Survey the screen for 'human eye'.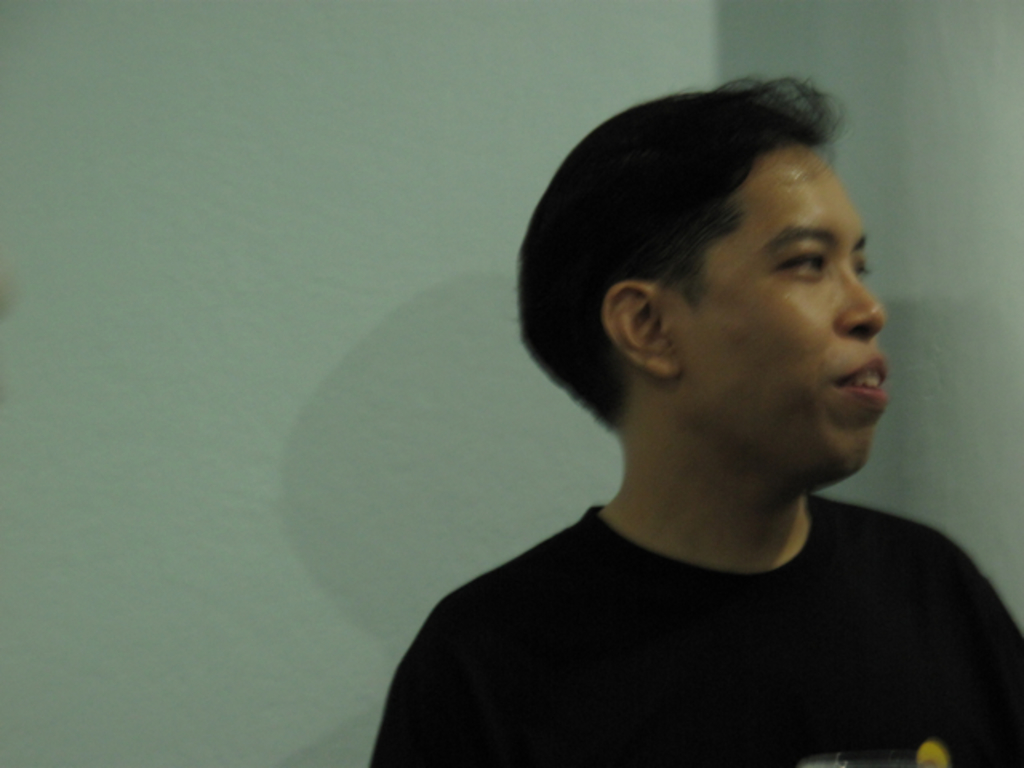
Survey found: region(770, 250, 829, 285).
